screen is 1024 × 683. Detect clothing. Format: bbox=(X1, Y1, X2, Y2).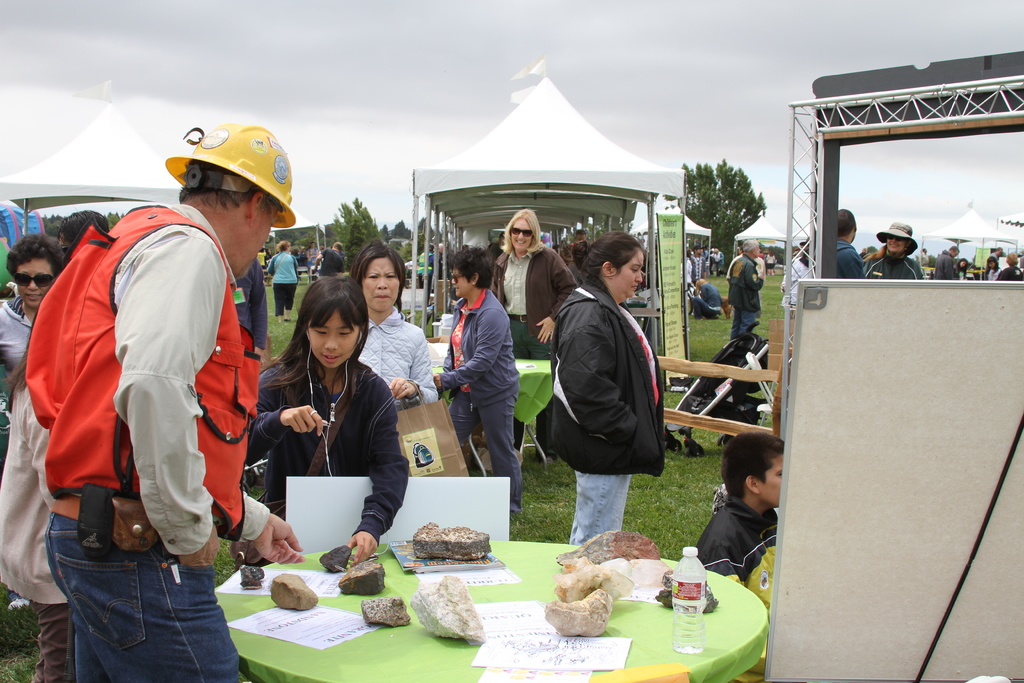
bbox=(356, 310, 452, 422).
